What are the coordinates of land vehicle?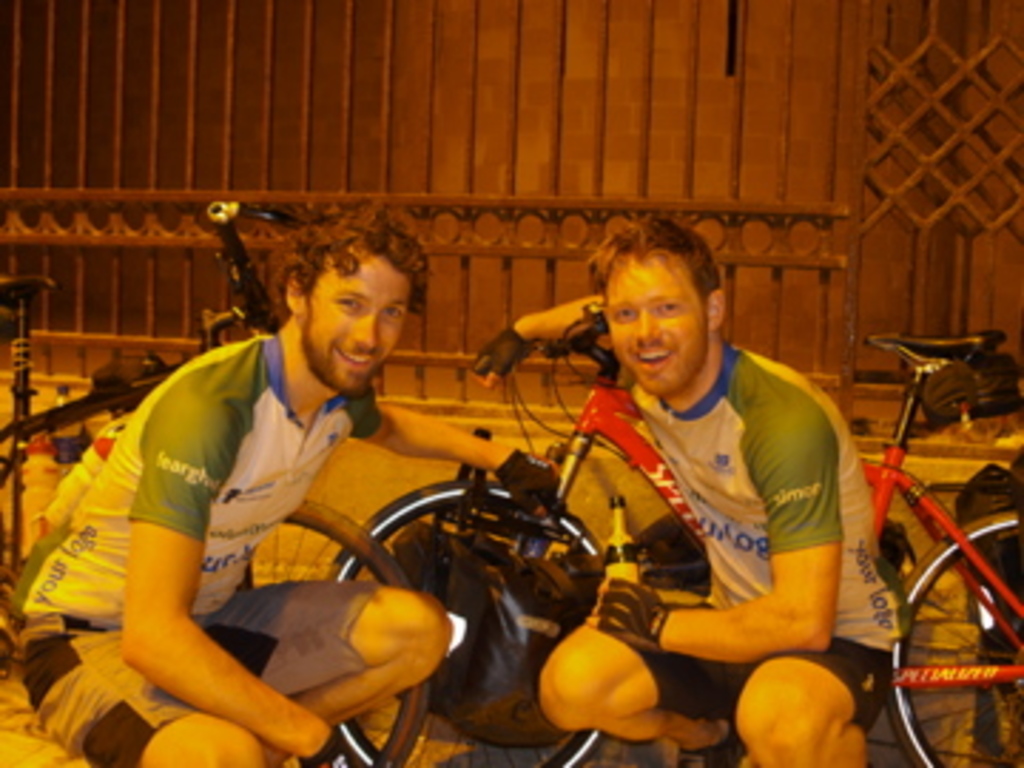
[330, 304, 1021, 765].
